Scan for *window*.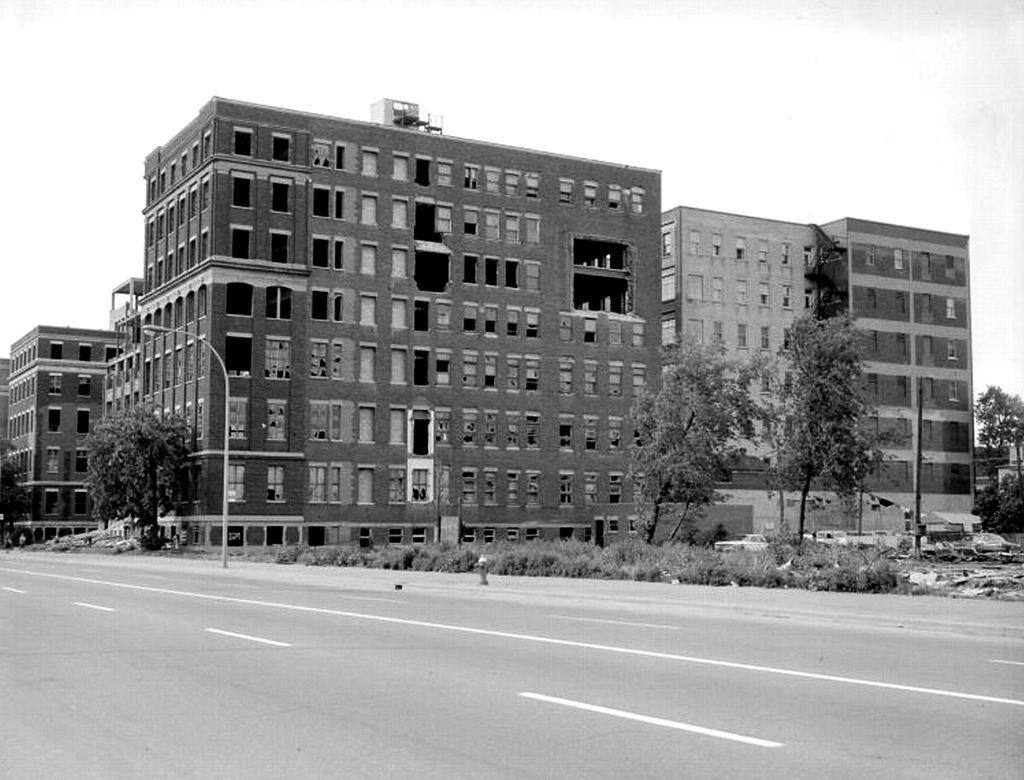
Scan result: <region>521, 212, 540, 247</region>.
